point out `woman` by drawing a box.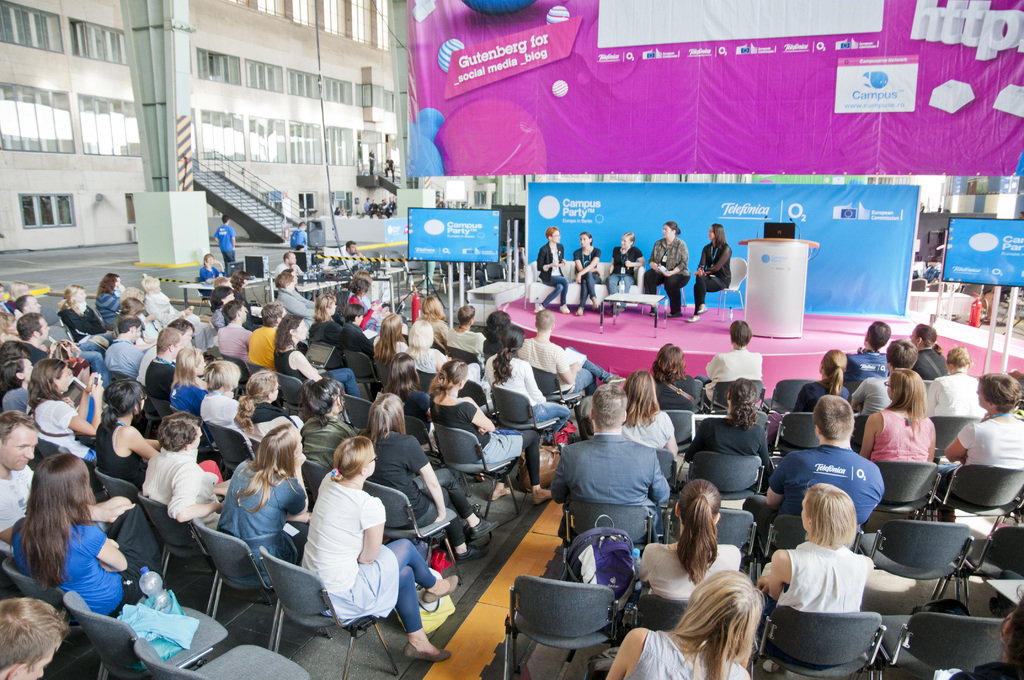
rect(653, 348, 701, 411).
